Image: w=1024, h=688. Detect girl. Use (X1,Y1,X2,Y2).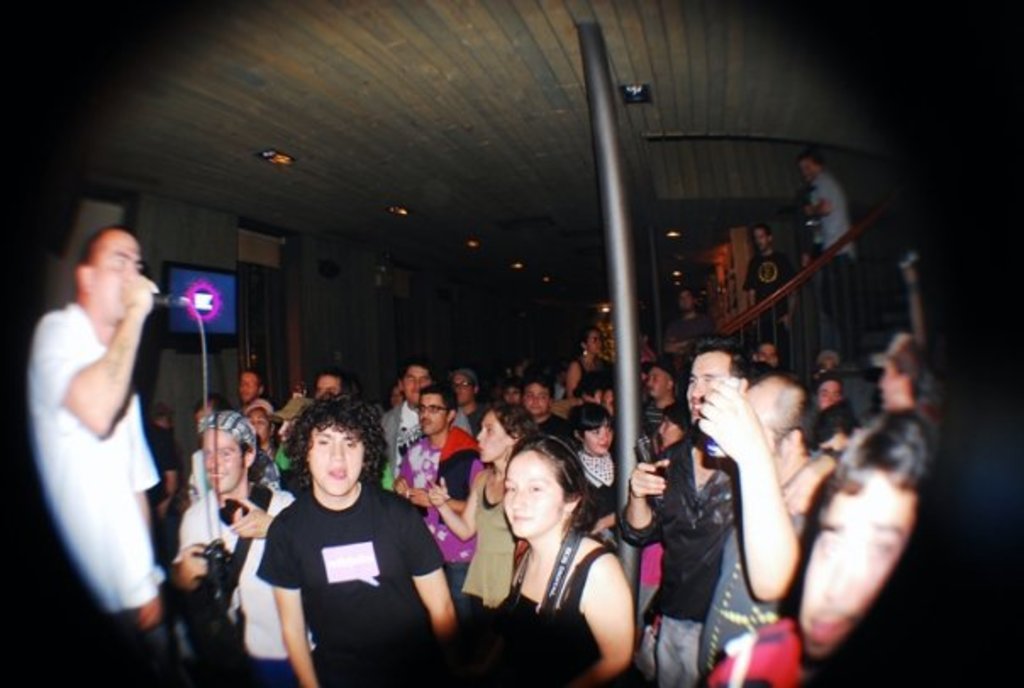
(566,400,619,537).
